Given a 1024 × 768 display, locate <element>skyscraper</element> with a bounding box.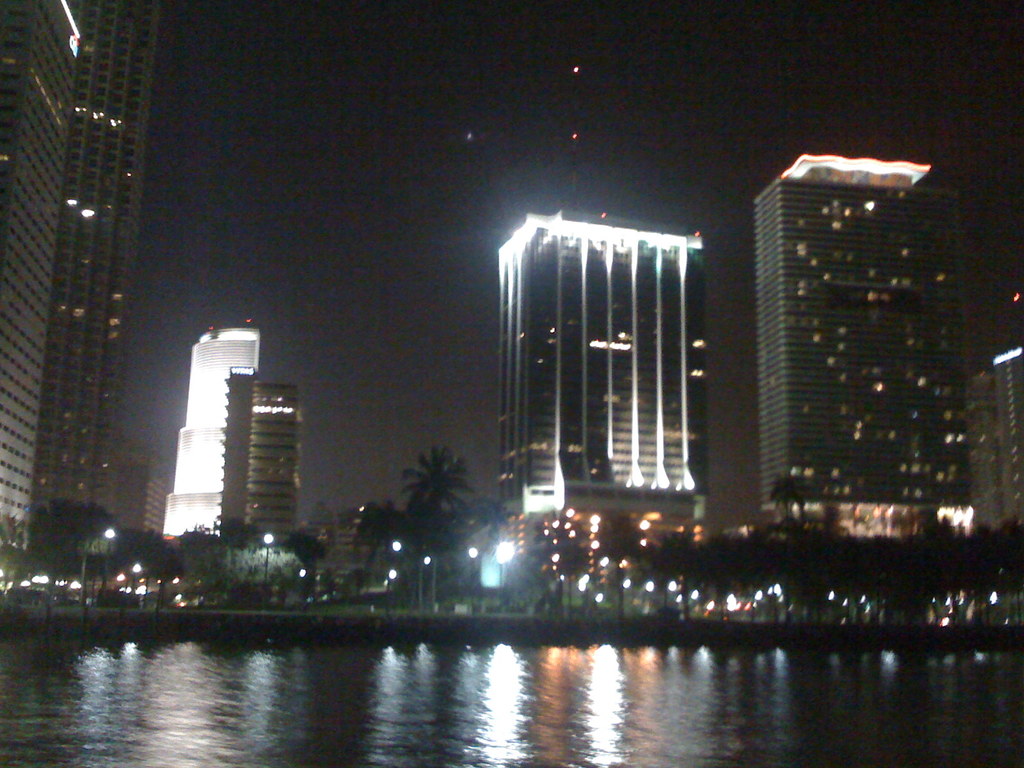
Located: 750/150/982/541.
